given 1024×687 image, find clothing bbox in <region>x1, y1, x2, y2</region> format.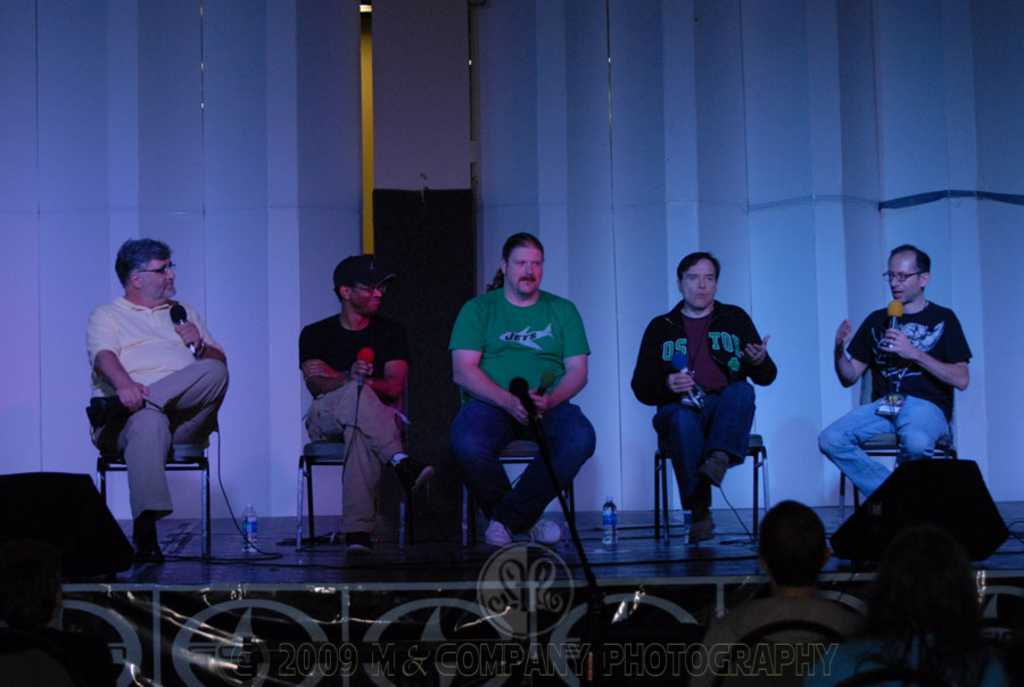
<region>642, 263, 769, 536</region>.
